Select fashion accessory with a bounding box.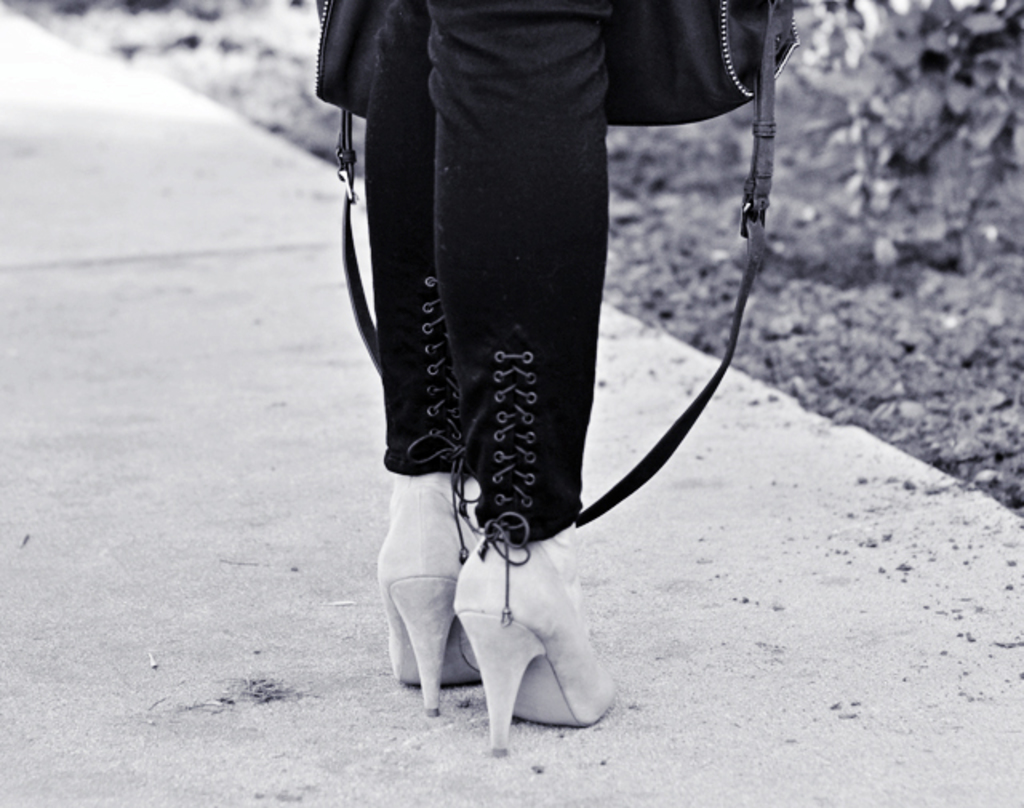
453:539:619:760.
